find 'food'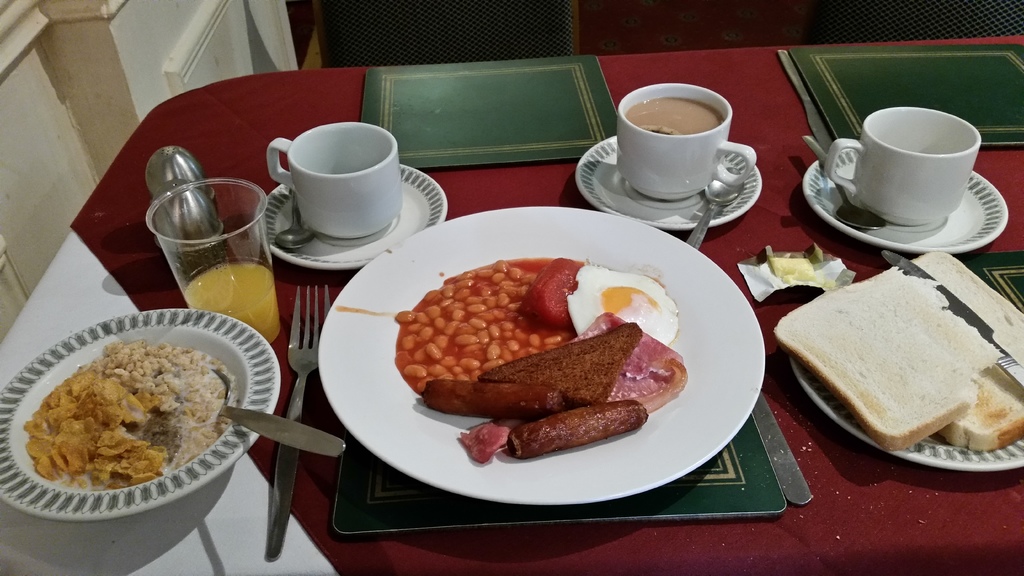
Rect(772, 264, 1004, 452)
